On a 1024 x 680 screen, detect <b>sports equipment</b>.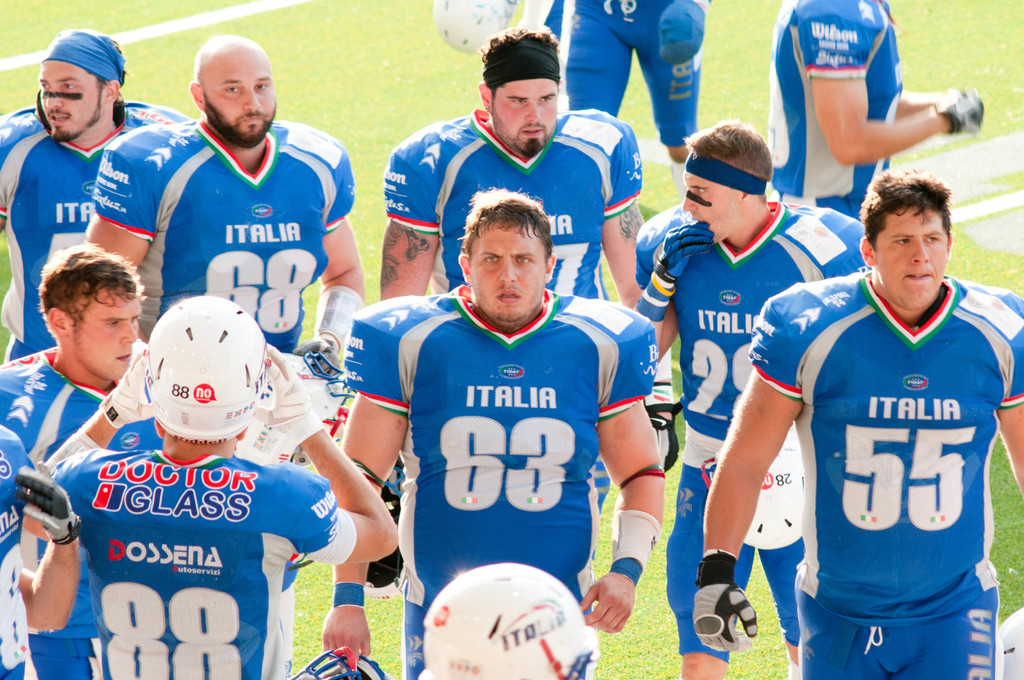
box(650, 411, 680, 471).
